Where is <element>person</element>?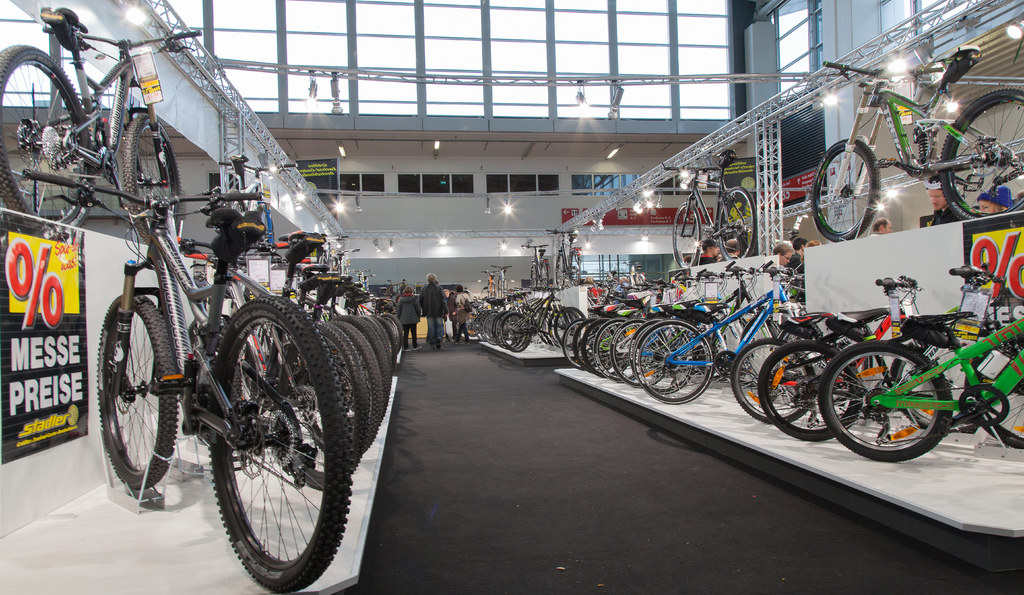
bbox=(930, 178, 960, 225).
